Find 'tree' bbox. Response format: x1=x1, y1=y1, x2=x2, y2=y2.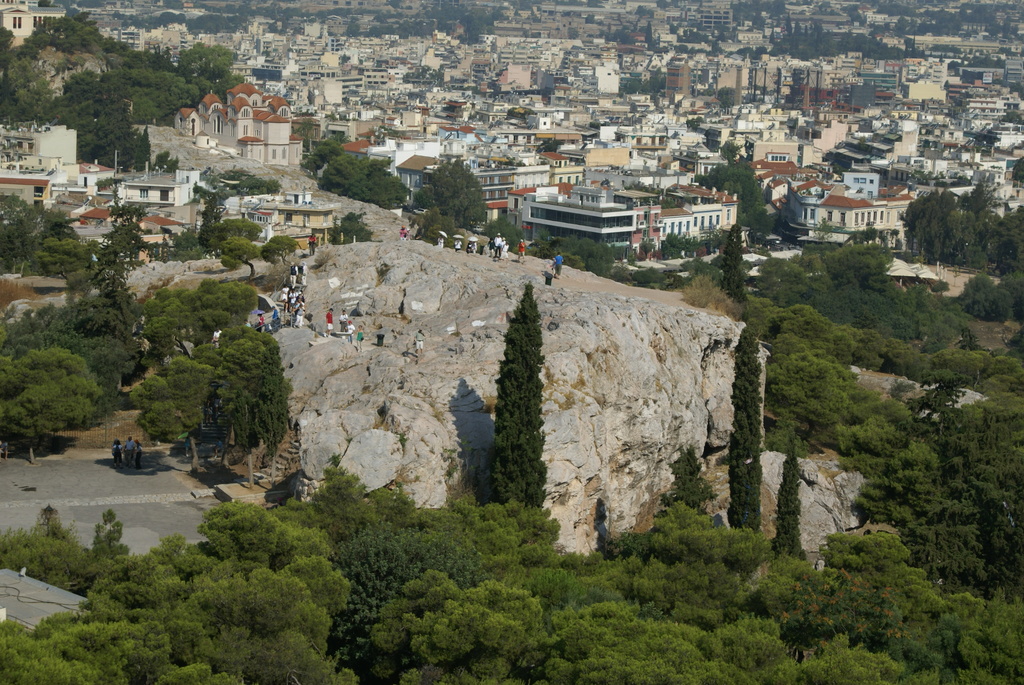
x1=692, y1=119, x2=772, y2=245.
